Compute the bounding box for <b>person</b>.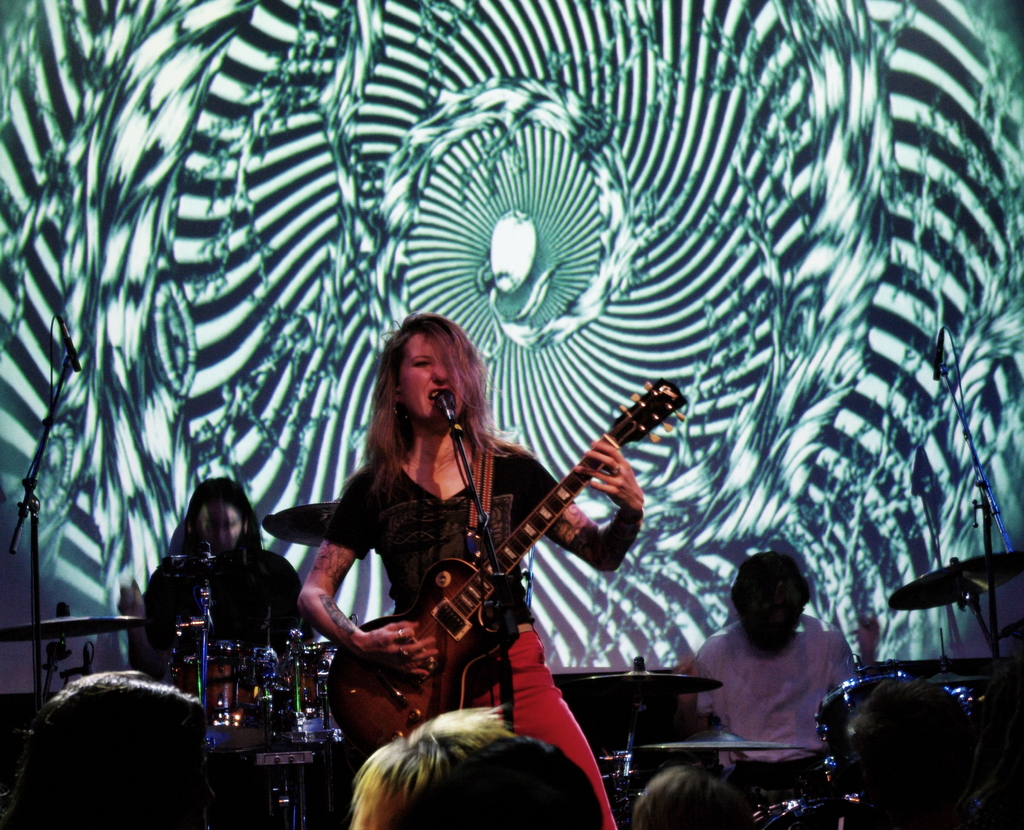
select_region(342, 694, 623, 829).
